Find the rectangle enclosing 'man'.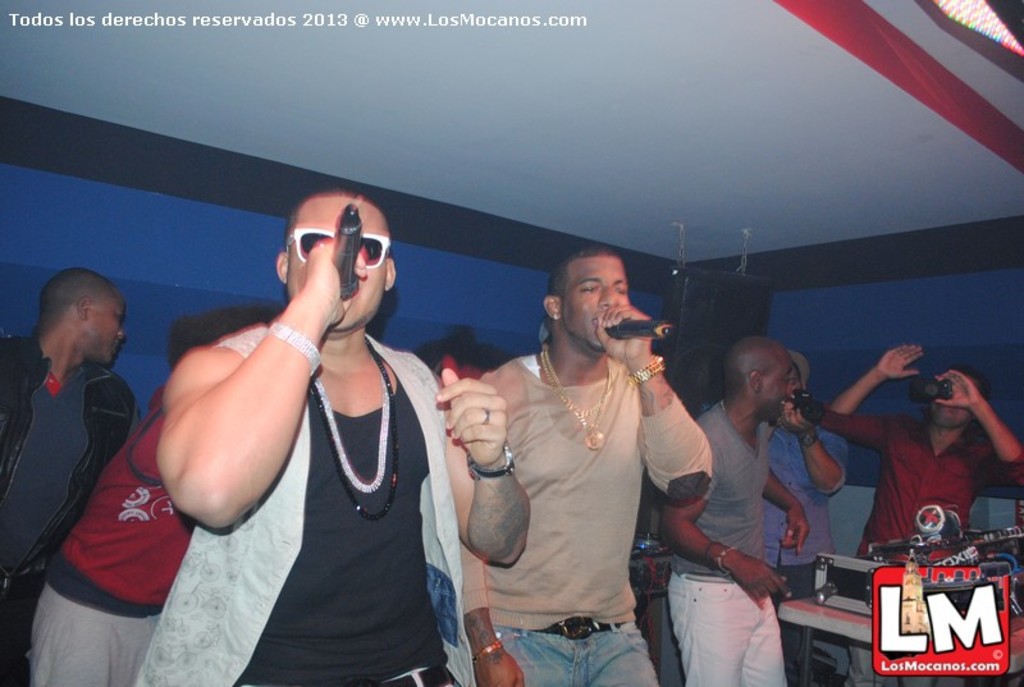
box(448, 237, 694, 669).
